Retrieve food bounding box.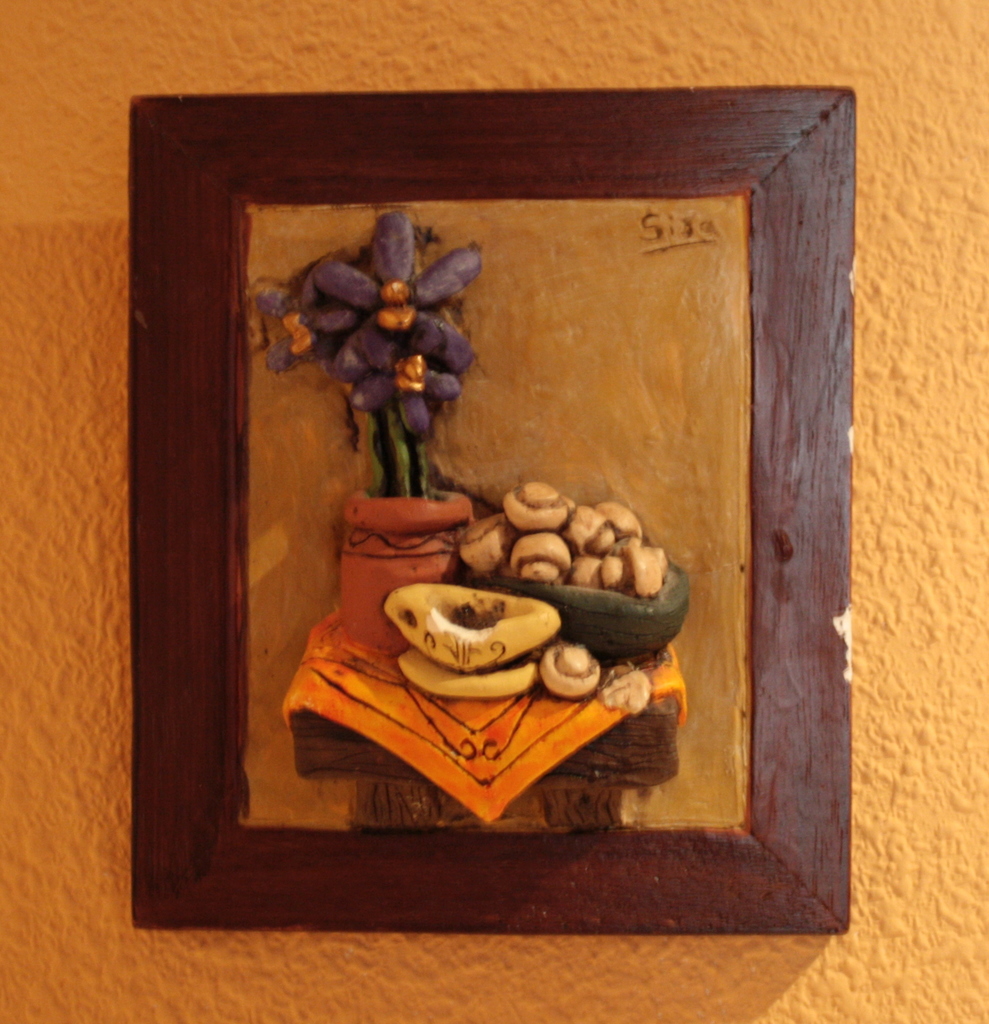
Bounding box: BBox(542, 644, 607, 698).
